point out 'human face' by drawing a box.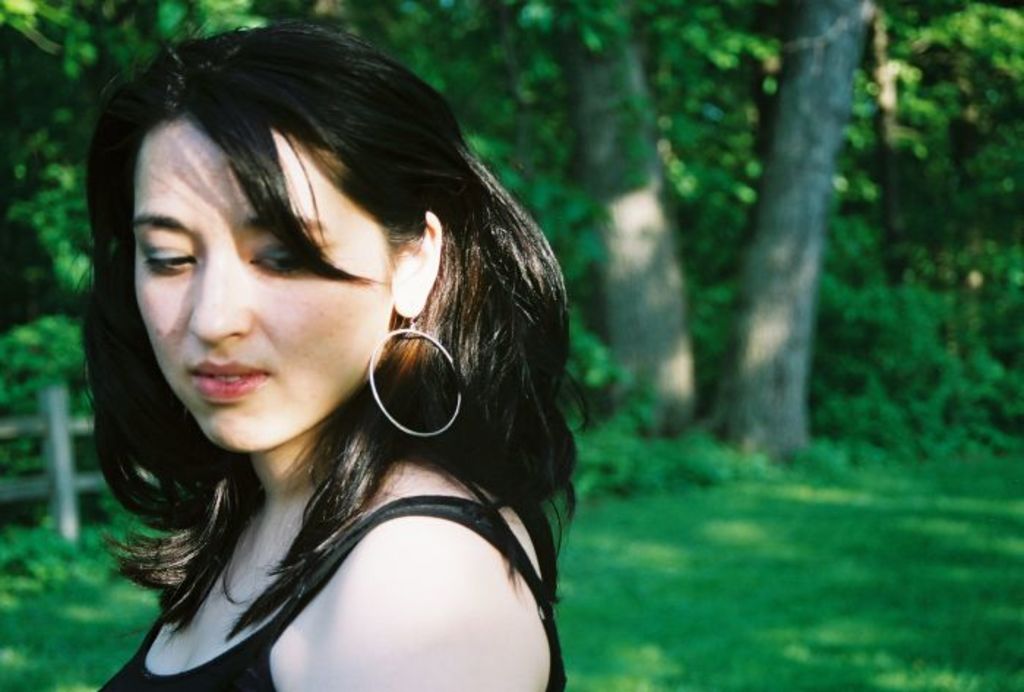
left=124, top=120, right=405, bottom=461.
